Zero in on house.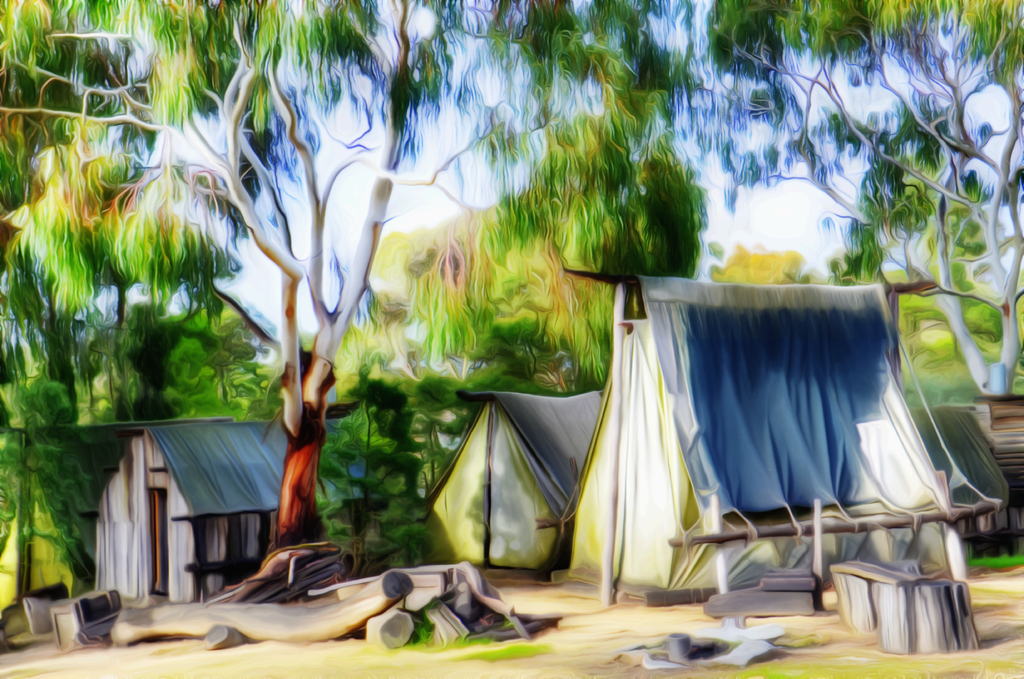
Zeroed in: x1=412 y1=378 x2=602 y2=582.
